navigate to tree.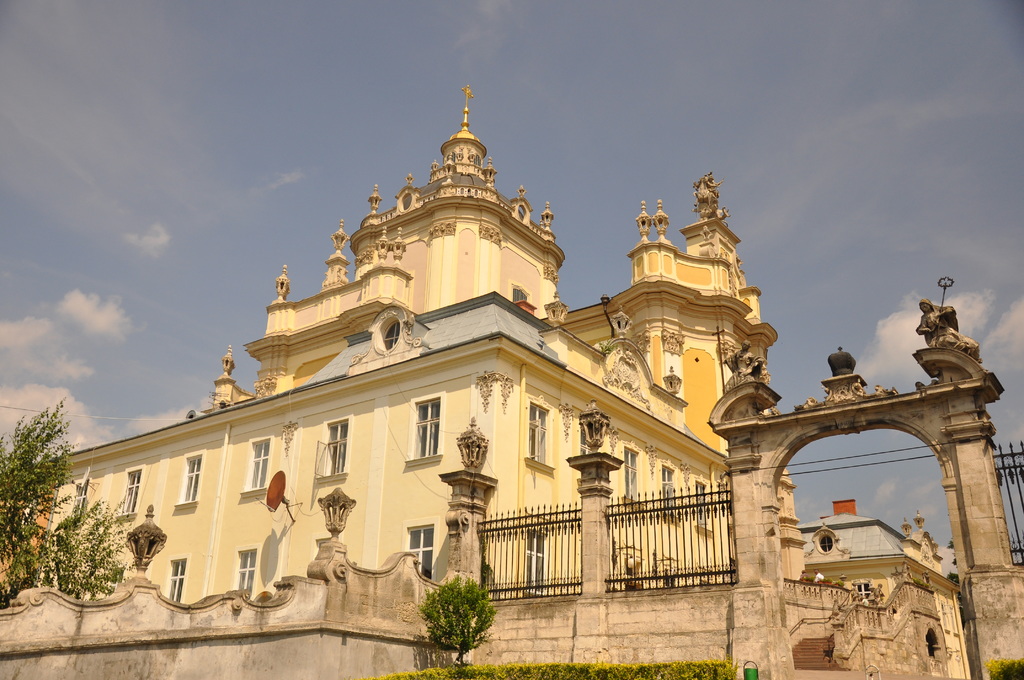
Navigation target: 414, 565, 496, 661.
